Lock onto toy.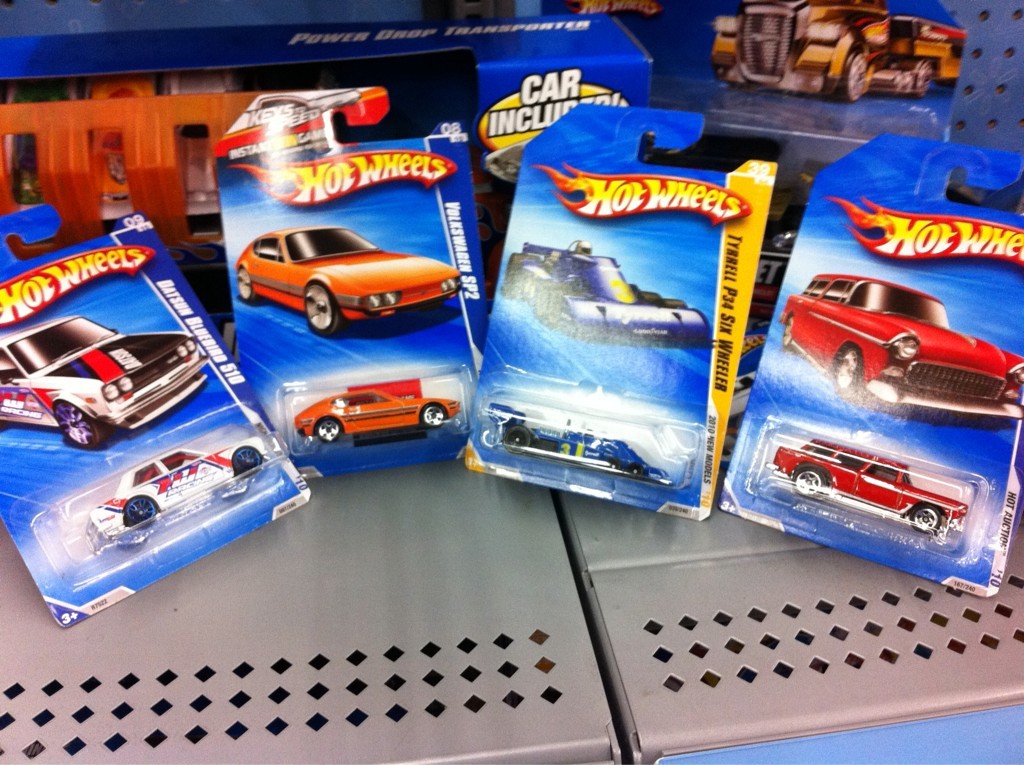
Locked: region(774, 256, 1003, 411).
